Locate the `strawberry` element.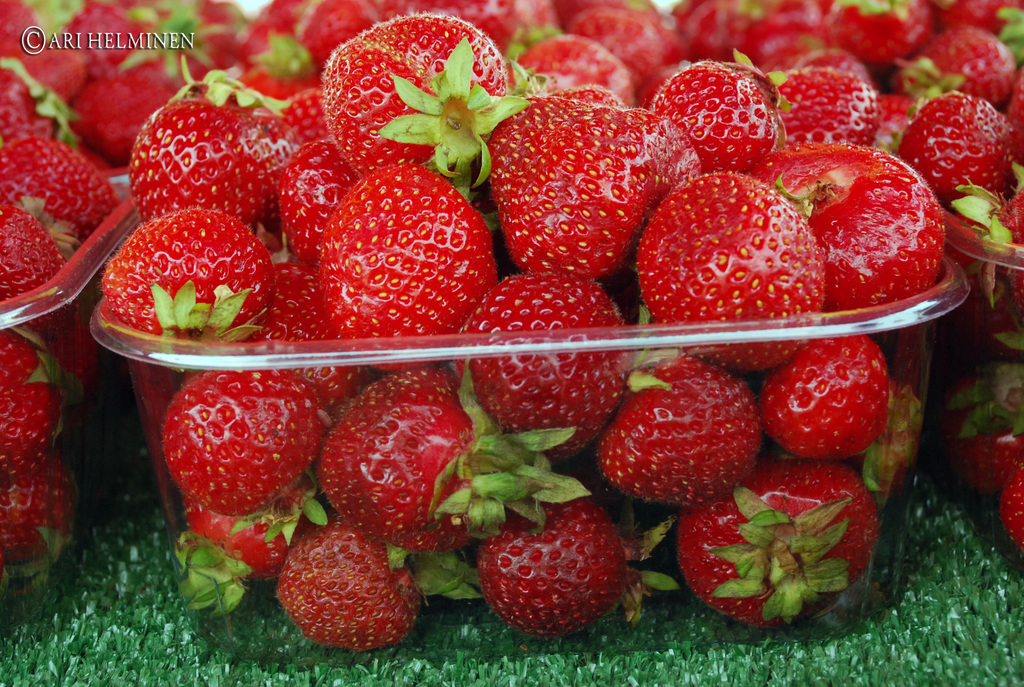
Element bbox: Rect(33, 0, 147, 71).
